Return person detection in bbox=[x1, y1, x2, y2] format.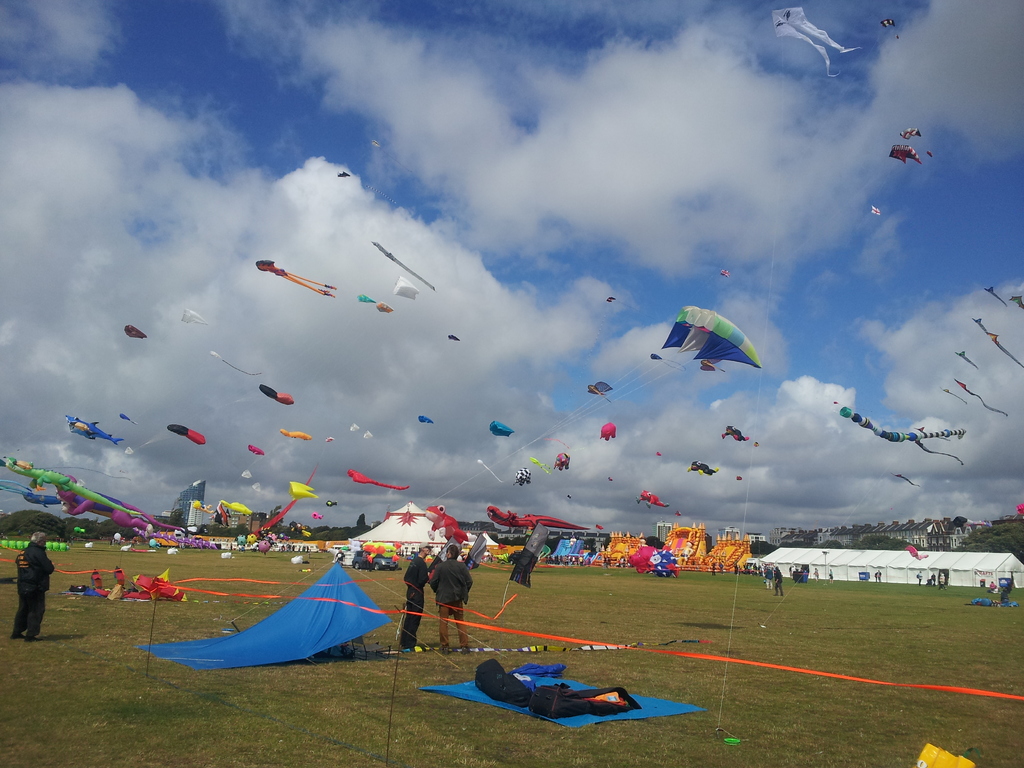
bbox=[431, 544, 475, 647].
